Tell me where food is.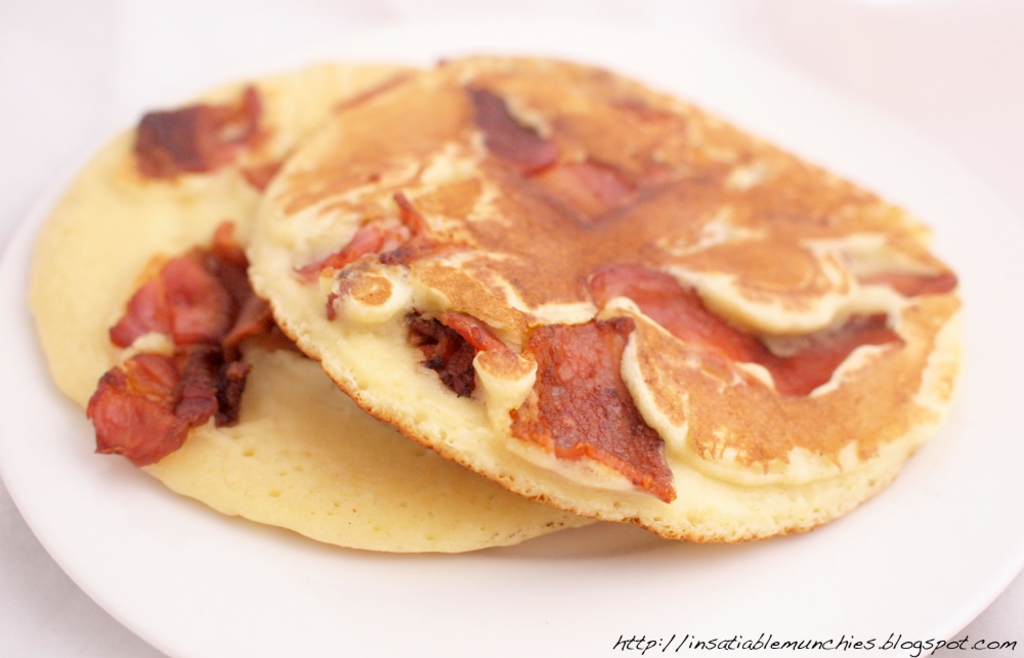
food is at [left=91, top=344, right=197, bottom=475].
